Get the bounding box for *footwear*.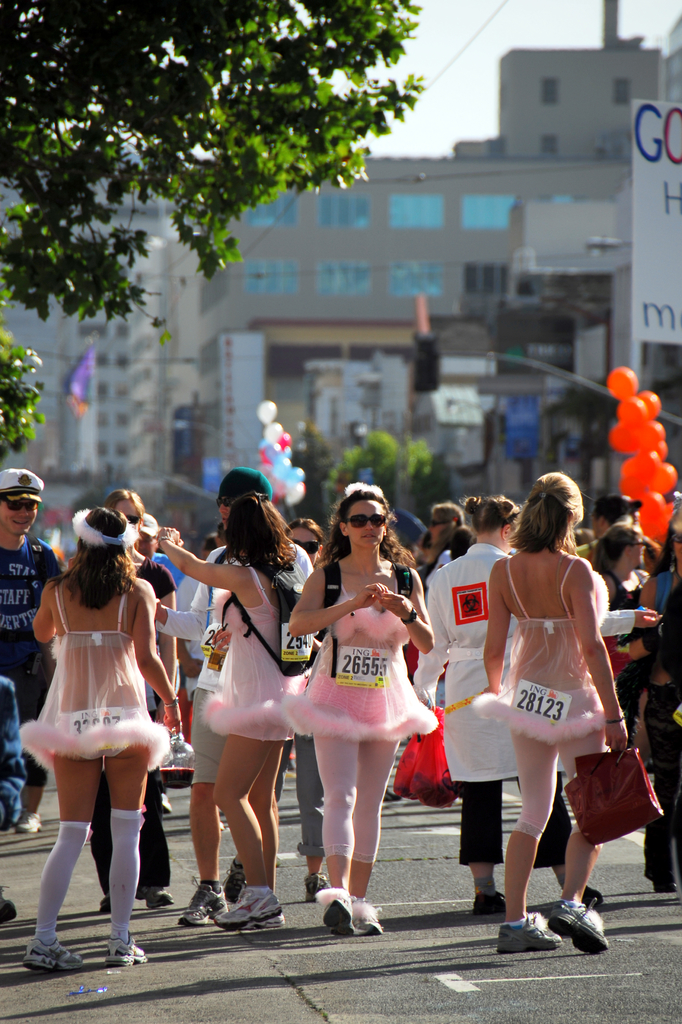
x1=318, y1=894, x2=358, y2=936.
